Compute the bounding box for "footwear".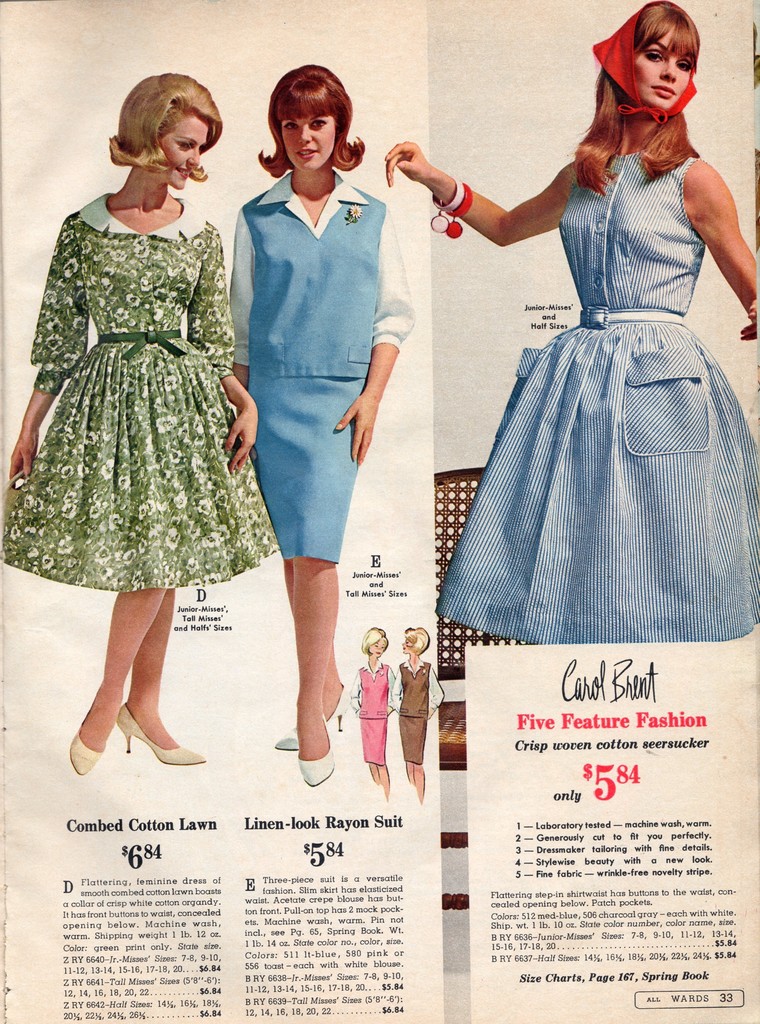
pyautogui.locateOnScreen(294, 713, 316, 806).
